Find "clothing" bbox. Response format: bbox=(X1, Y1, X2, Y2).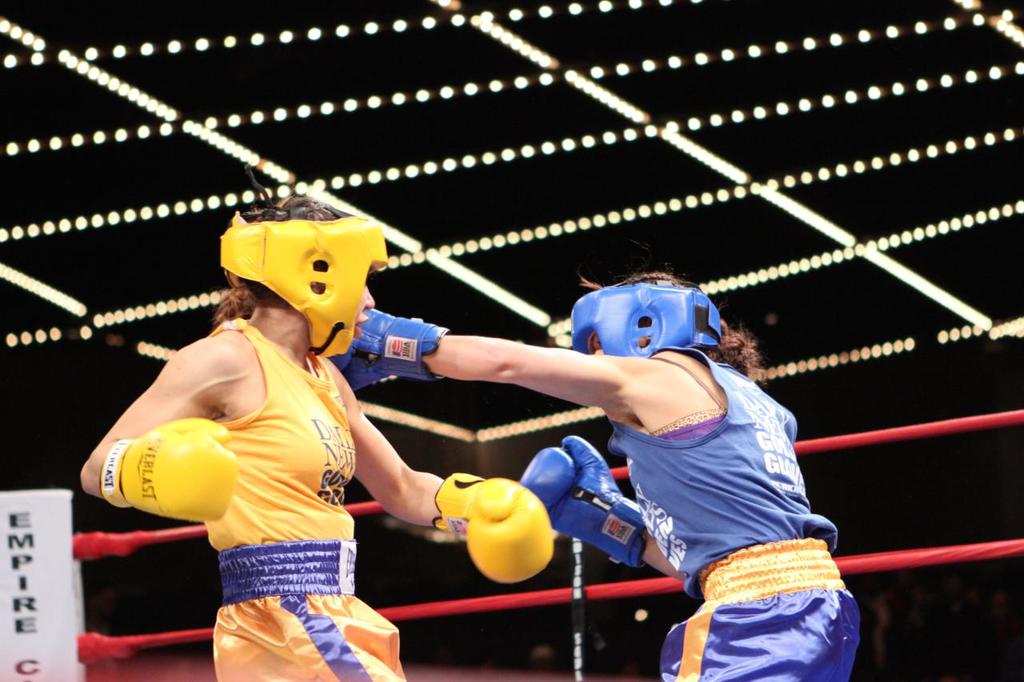
bbox=(517, 294, 829, 640).
